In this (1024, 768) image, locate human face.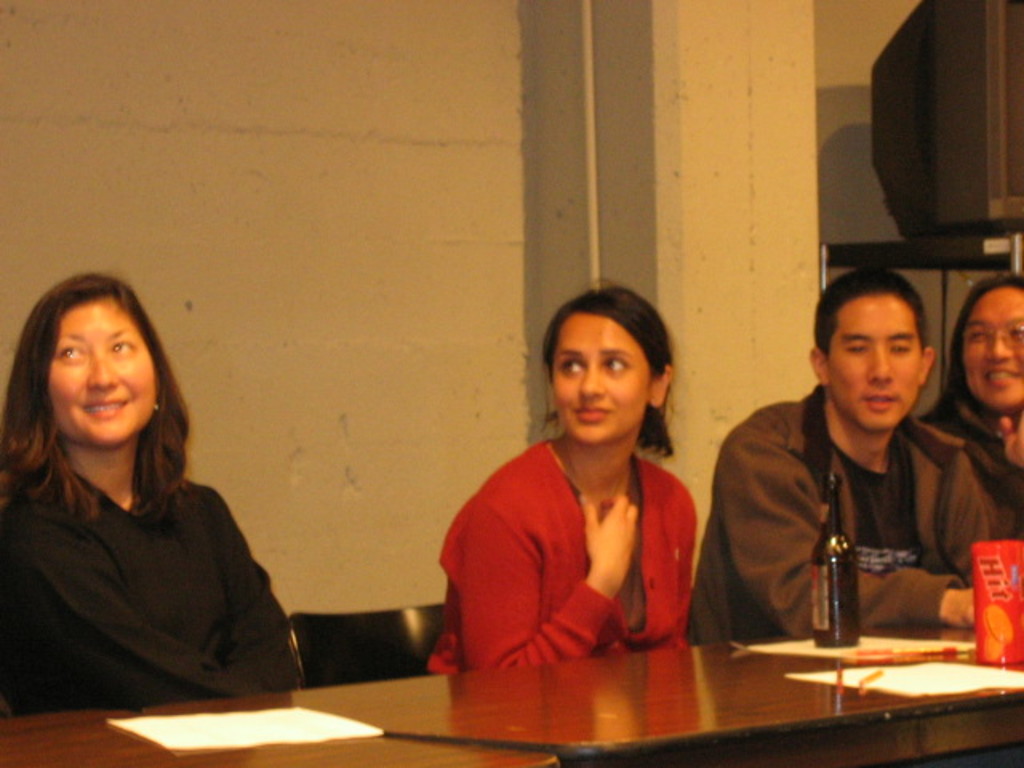
Bounding box: pyautogui.locateOnScreen(45, 294, 157, 451).
